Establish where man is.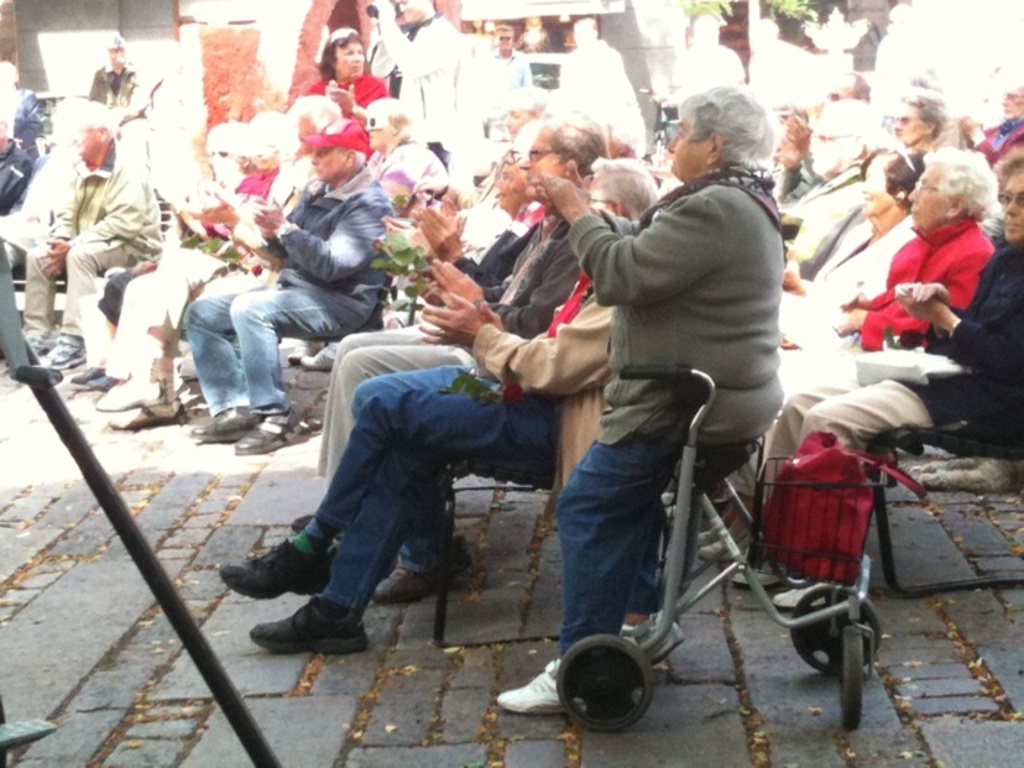
Established at 217,154,664,658.
